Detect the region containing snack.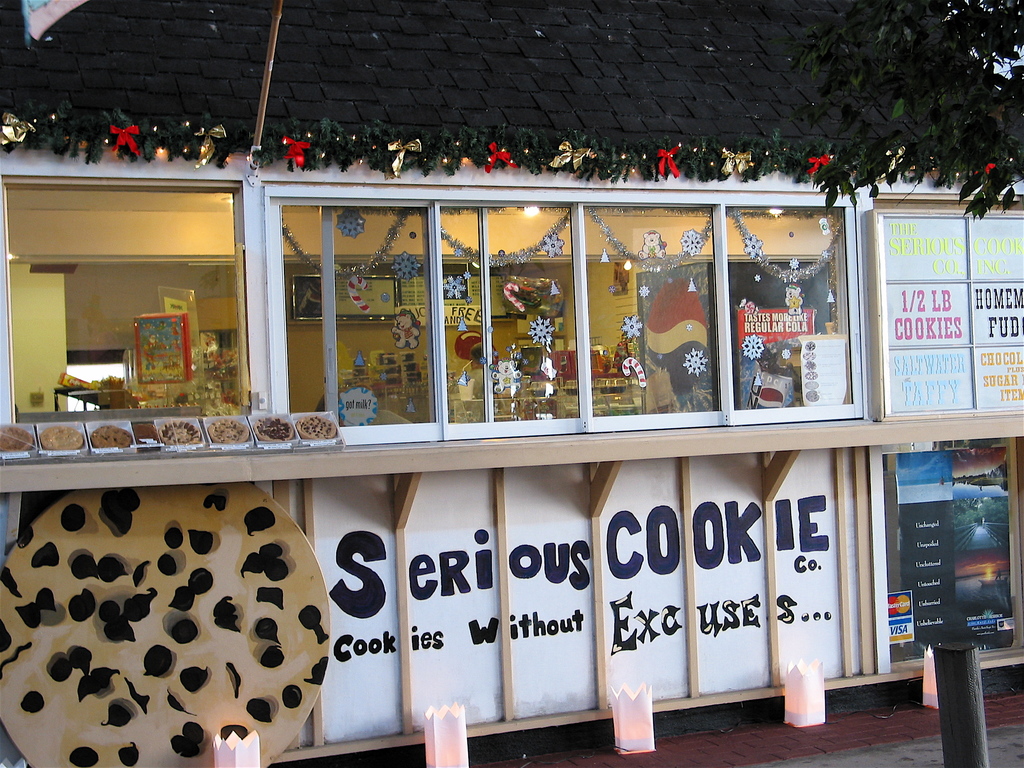
select_region(206, 416, 250, 445).
